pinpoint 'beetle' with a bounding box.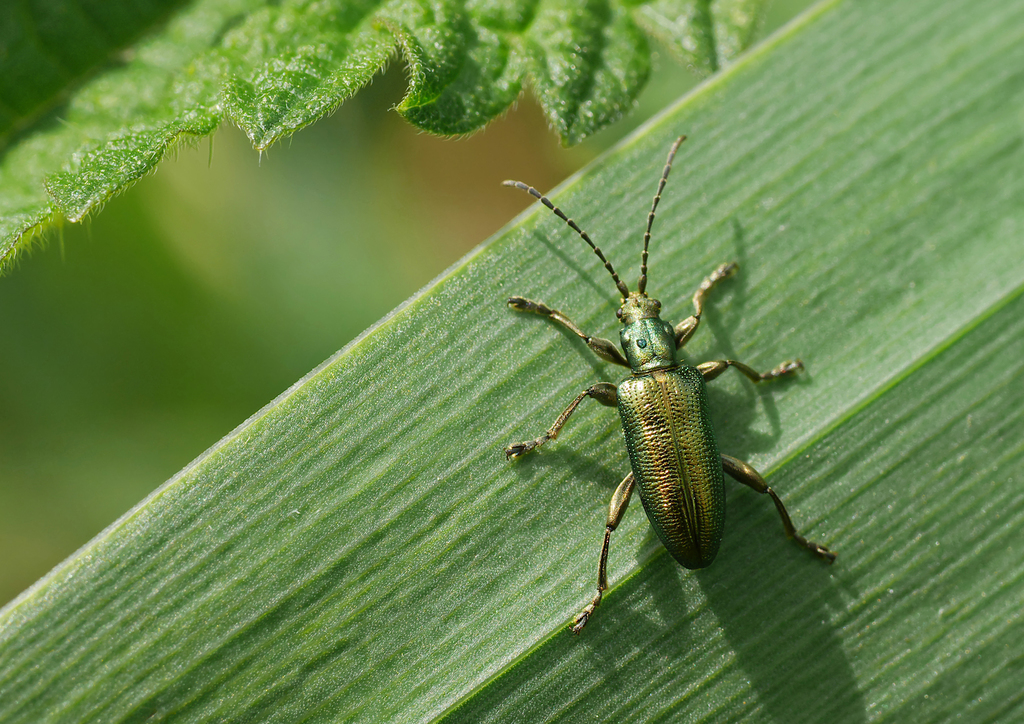
[492,122,854,647].
